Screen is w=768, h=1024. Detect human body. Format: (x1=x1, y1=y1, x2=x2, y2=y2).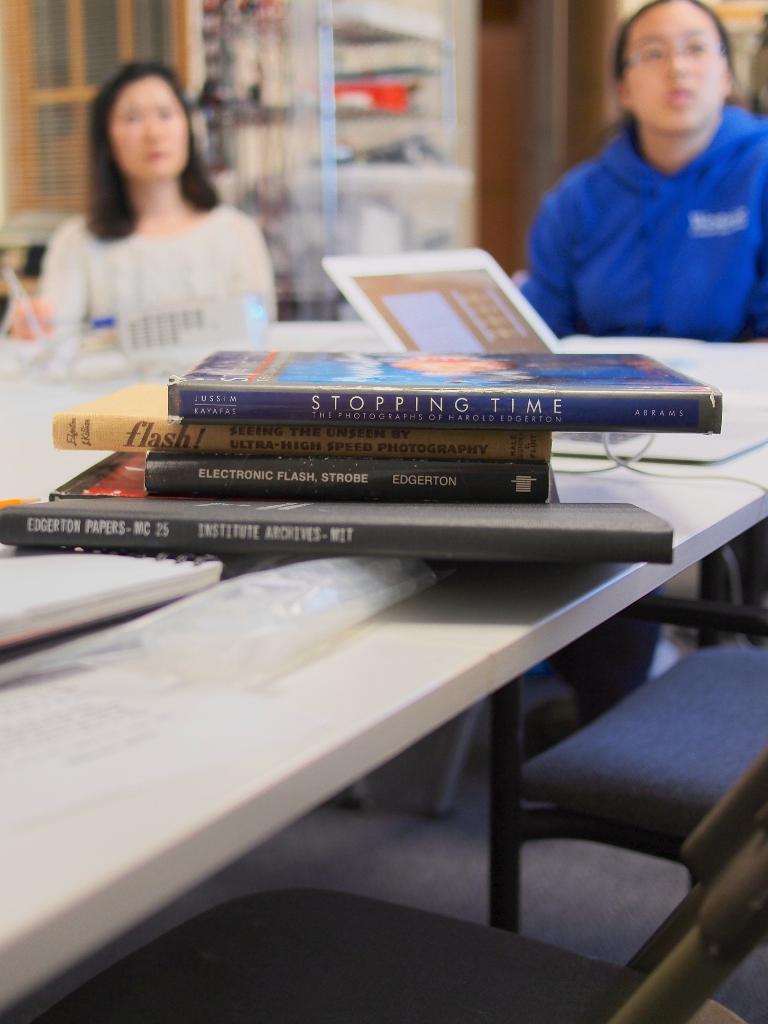
(x1=520, y1=18, x2=767, y2=364).
